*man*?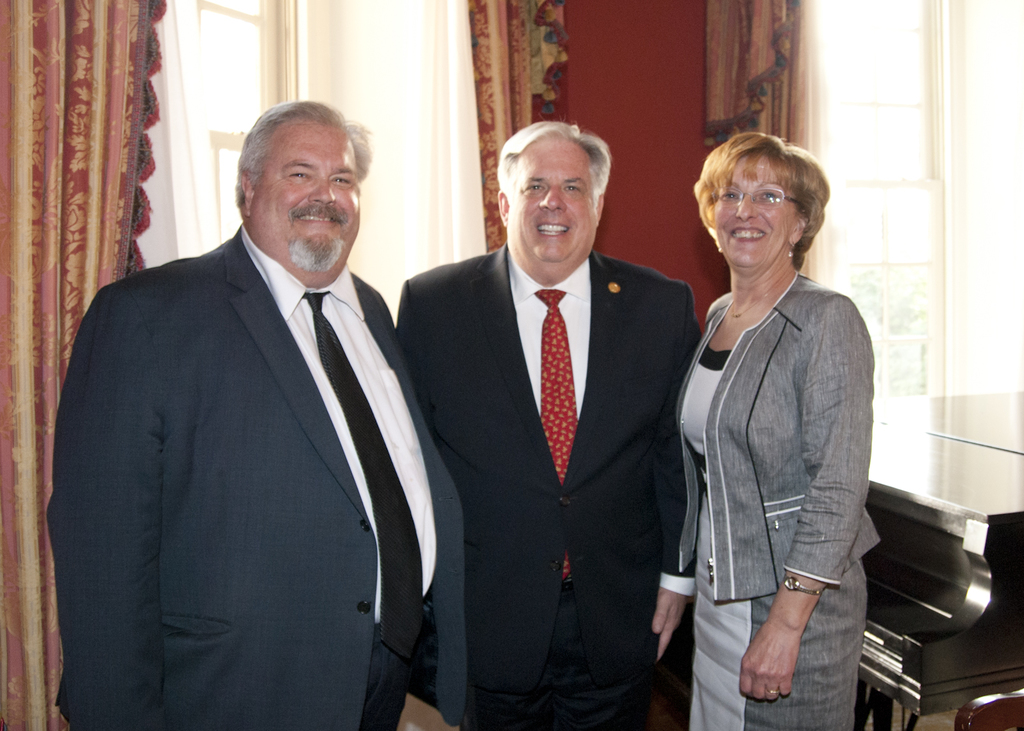
select_region(44, 99, 475, 730)
